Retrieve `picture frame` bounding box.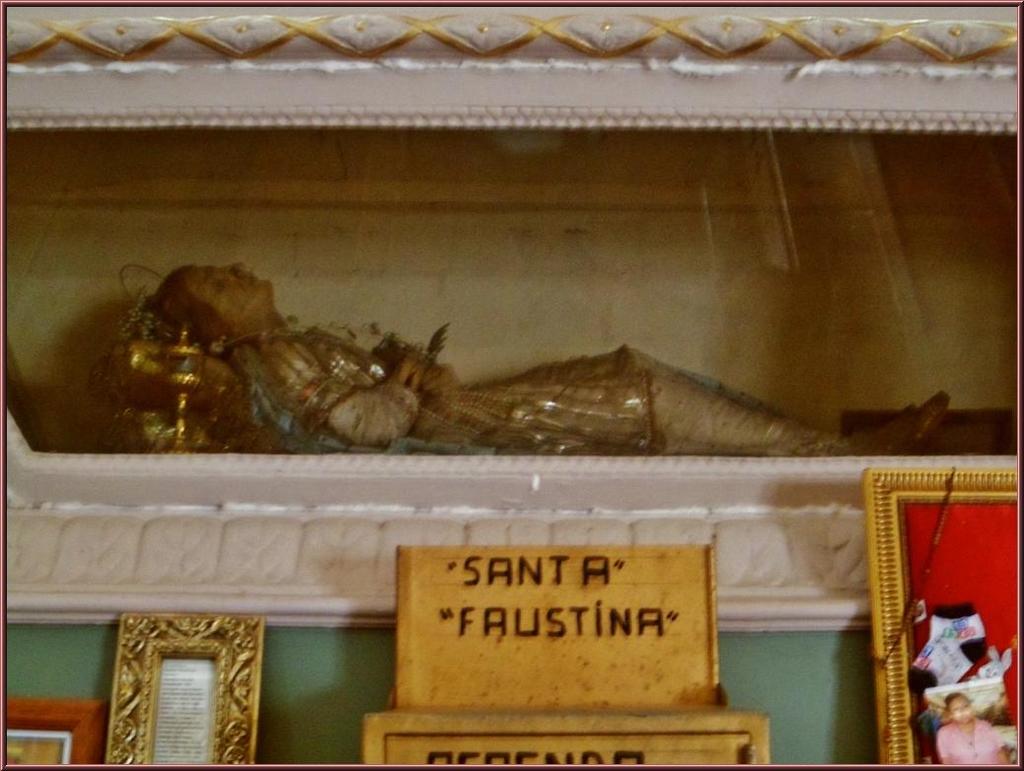
Bounding box: {"x1": 0, "y1": 0, "x2": 1023, "y2": 770}.
